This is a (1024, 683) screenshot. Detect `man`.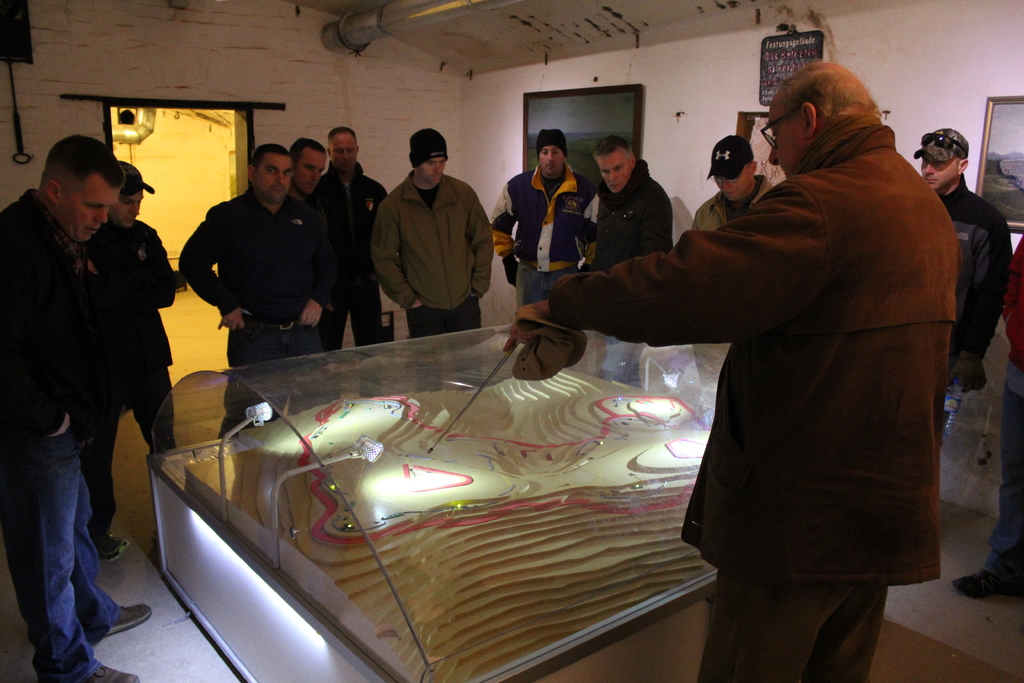
[83,154,189,561].
